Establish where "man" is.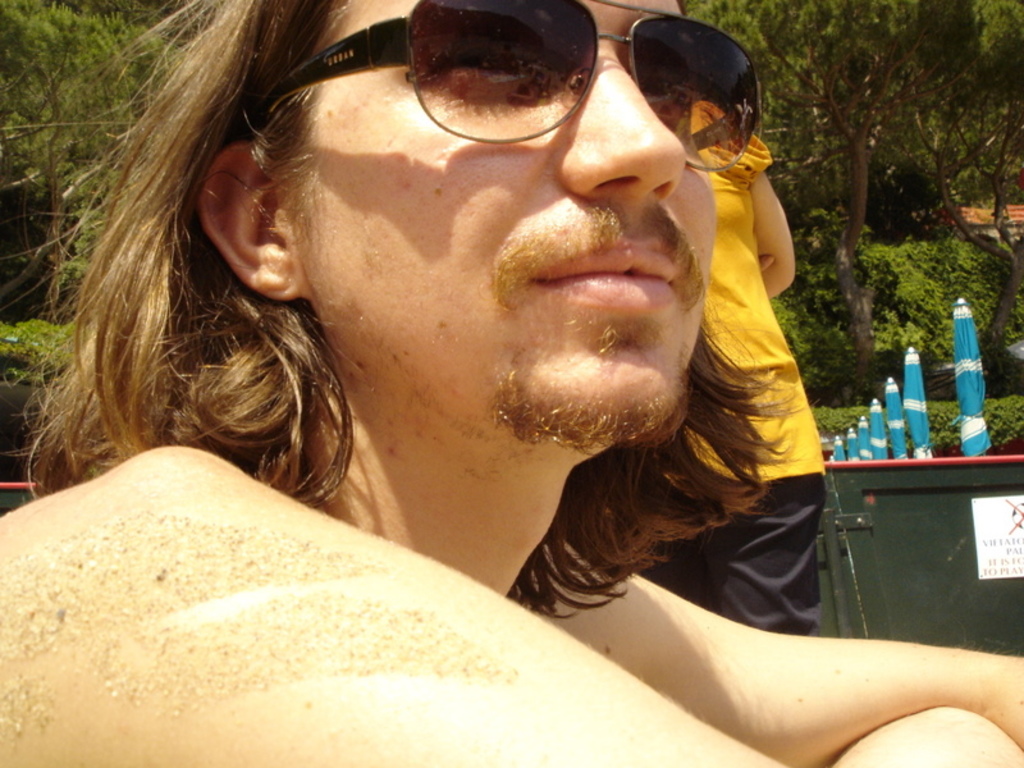
Established at pyautogui.locateOnScreen(0, 0, 1023, 767).
